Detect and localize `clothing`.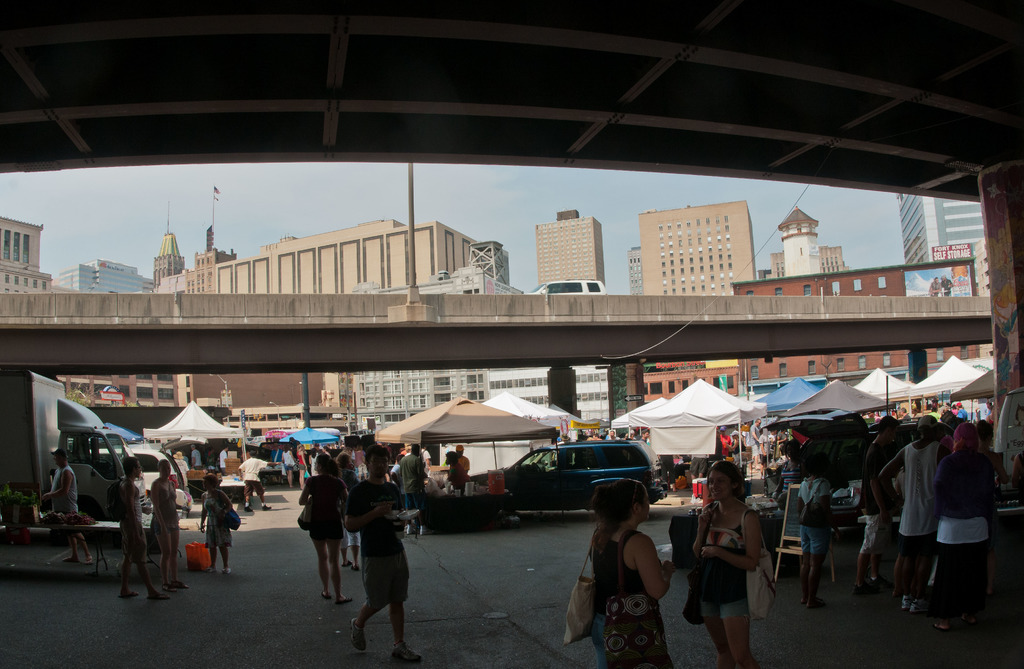
Localized at 785:463:819:583.
